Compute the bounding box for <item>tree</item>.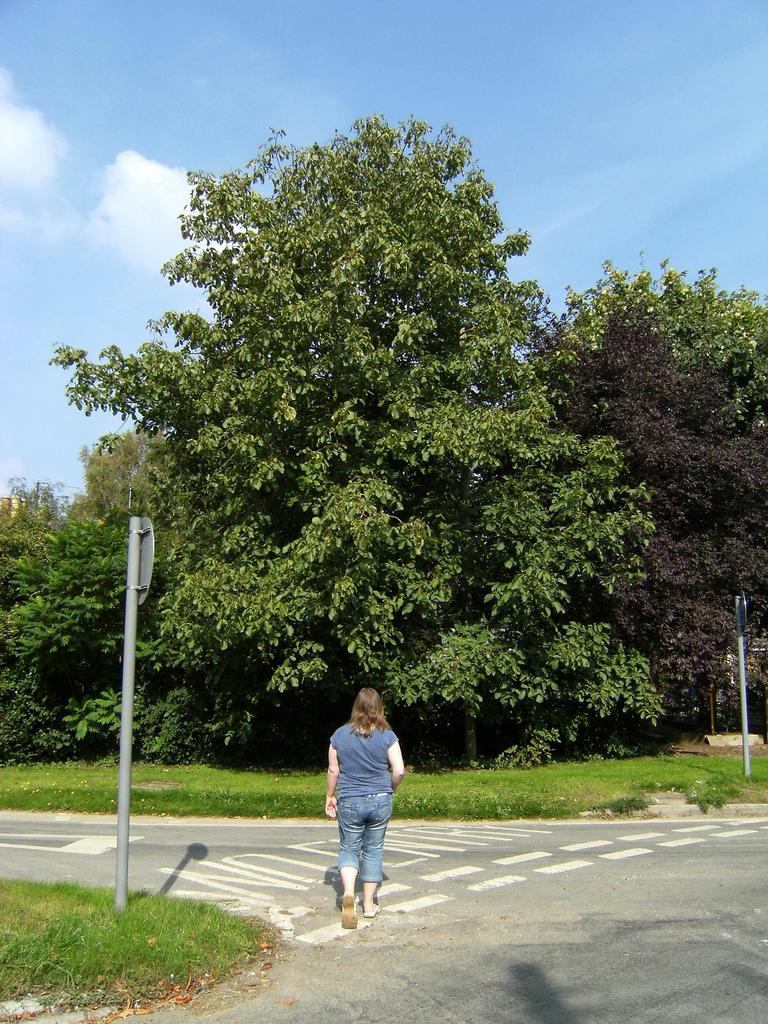
{"x1": 74, "y1": 125, "x2": 676, "y2": 778}.
